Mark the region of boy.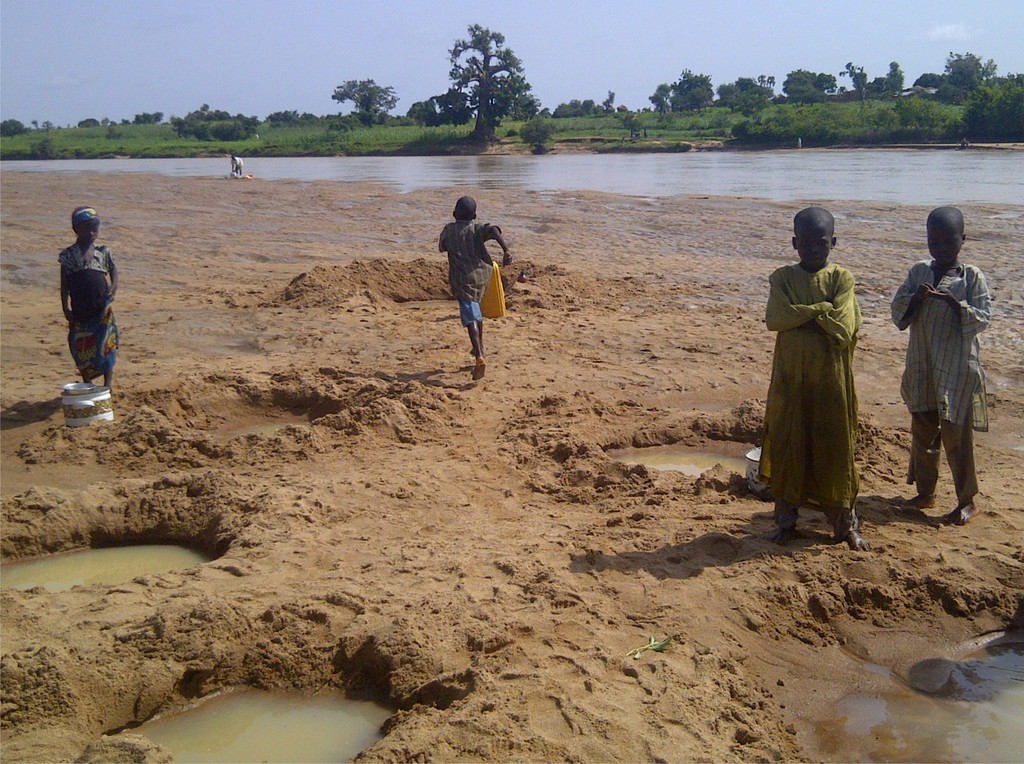
Region: pyautogui.locateOnScreen(431, 191, 513, 384).
